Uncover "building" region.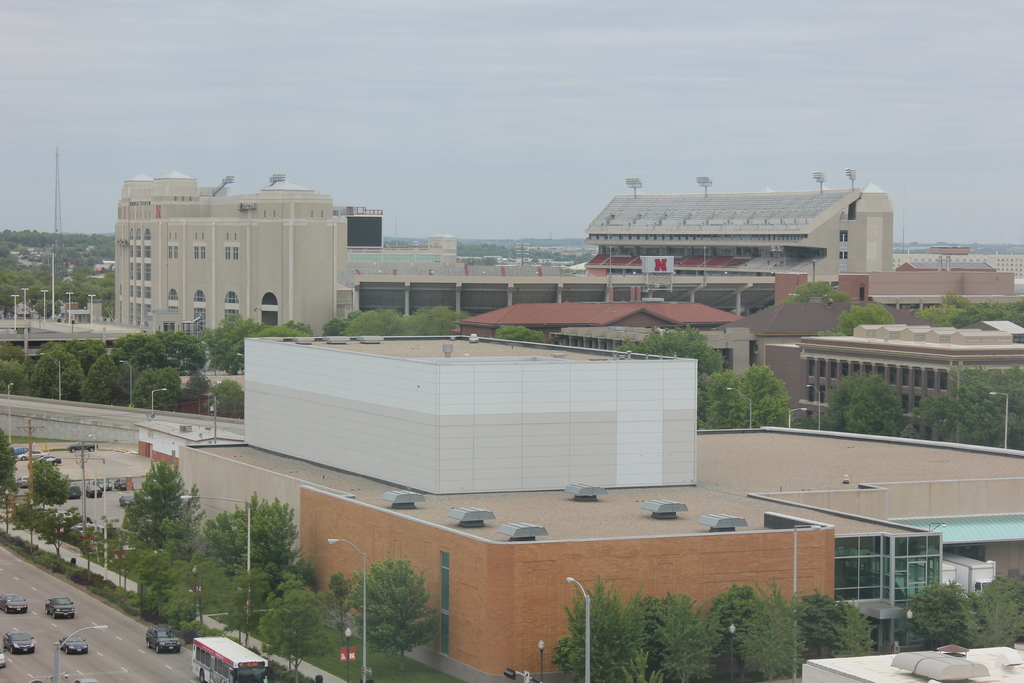
Uncovered: bbox(581, 176, 899, 308).
